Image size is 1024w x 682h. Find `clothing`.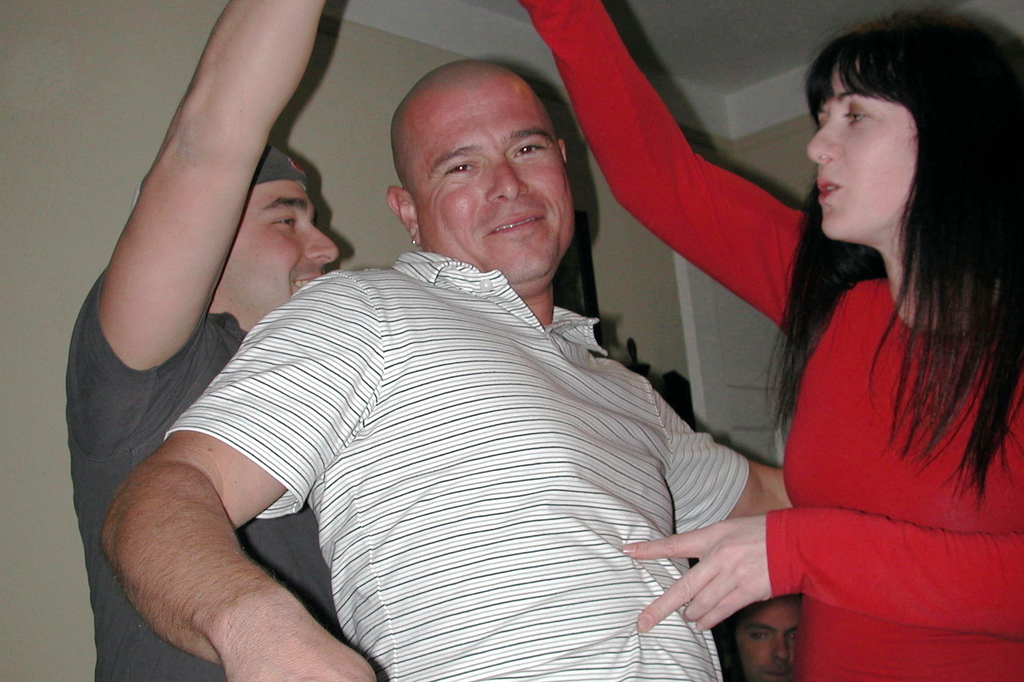
<region>167, 253, 756, 681</region>.
